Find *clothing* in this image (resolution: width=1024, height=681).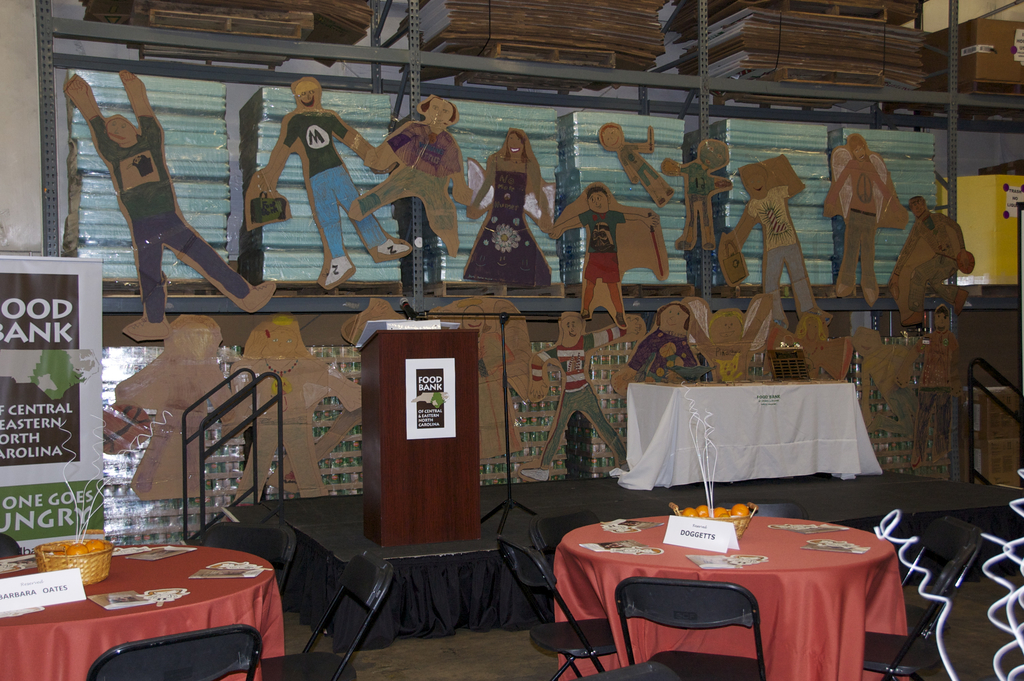
box(367, 115, 464, 244).
